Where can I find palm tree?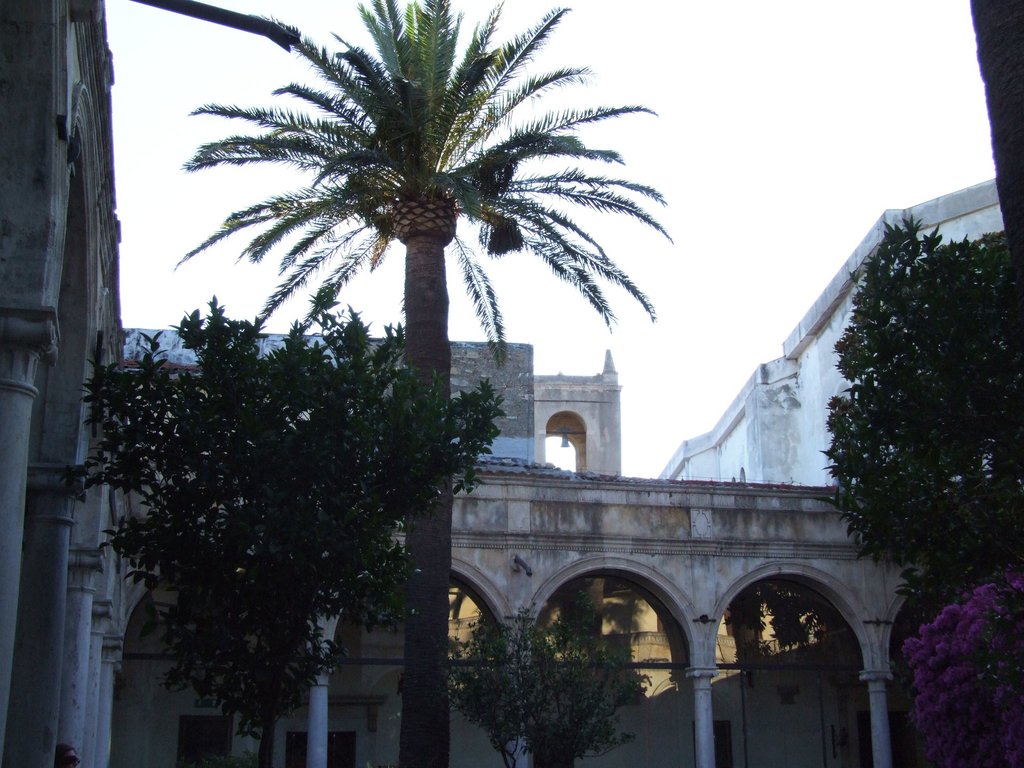
You can find it at {"x1": 130, "y1": 331, "x2": 476, "y2": 767}.
